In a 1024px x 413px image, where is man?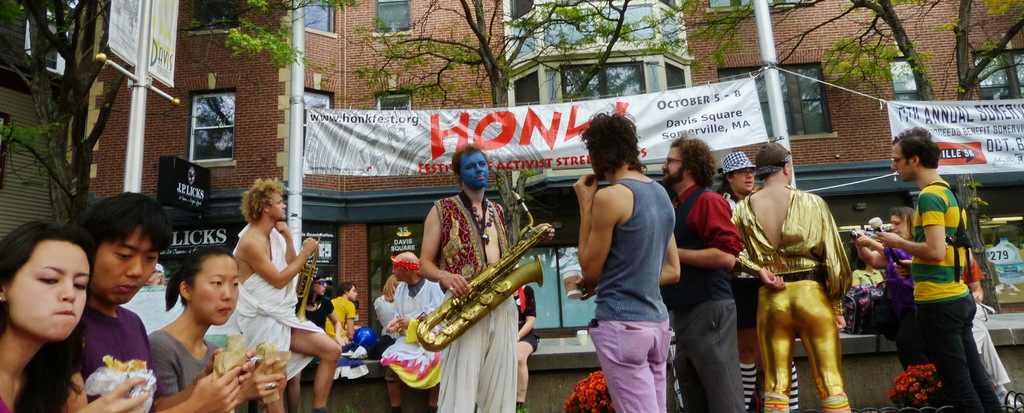
rect(720, 149, 800, 412).
